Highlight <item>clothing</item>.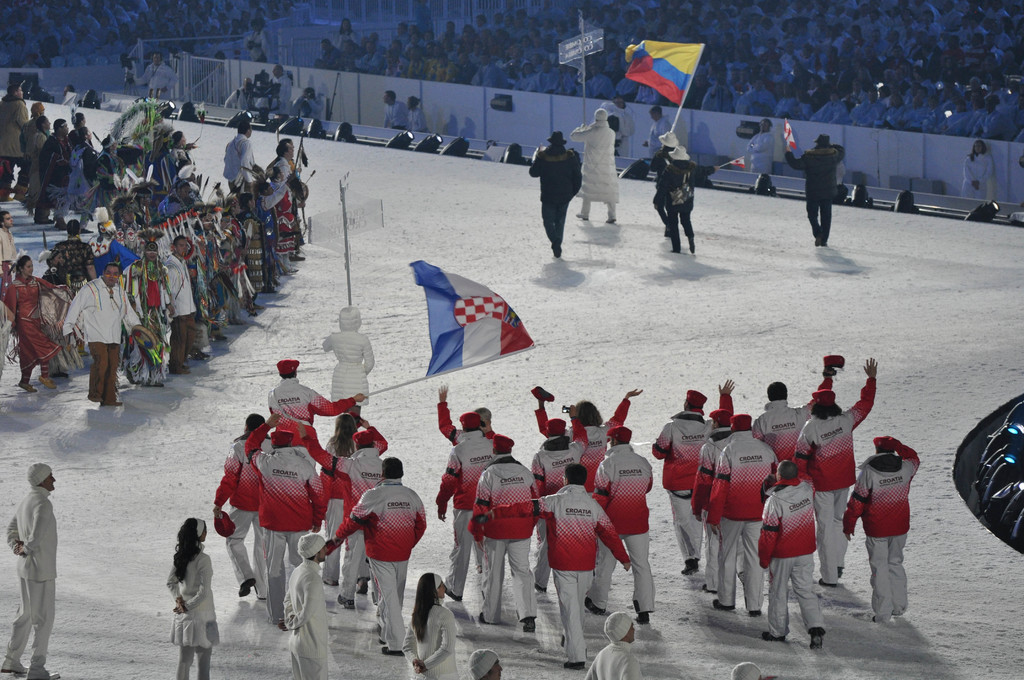
Highlighted region: {"left": 3, "top": 57, "right": 15, "bottom": 63}.
